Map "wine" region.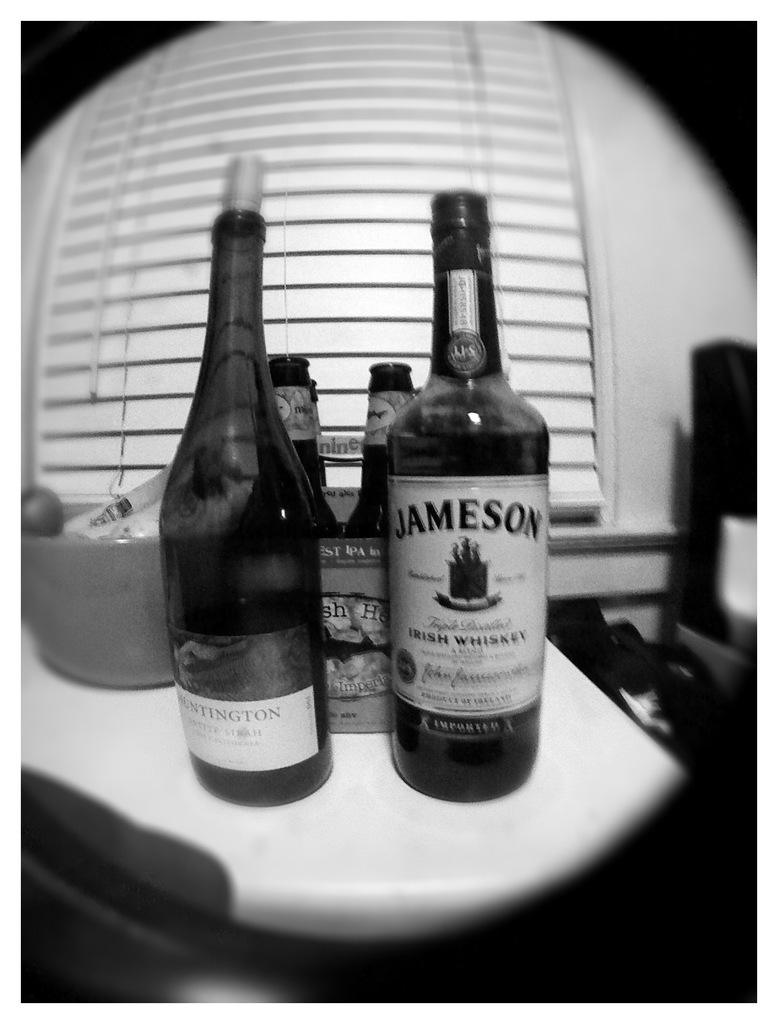
Mapped to <bbox>349, 369, 415, 743</bbox>.
